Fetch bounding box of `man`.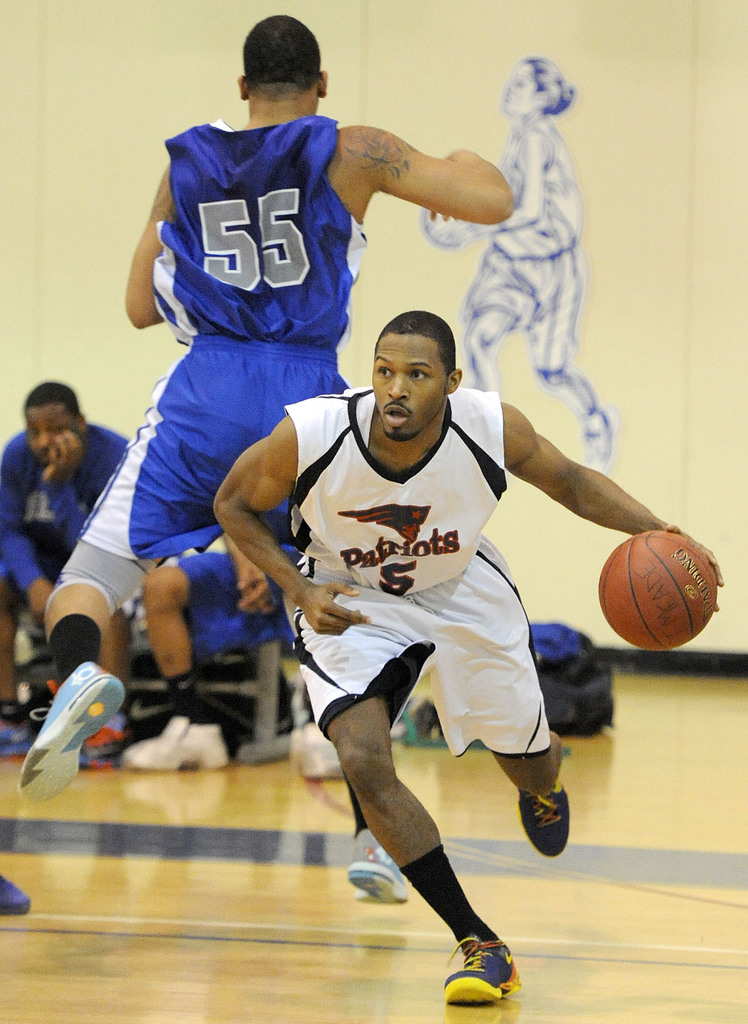
Bbox: BBox(229, 273, 620, 984).
